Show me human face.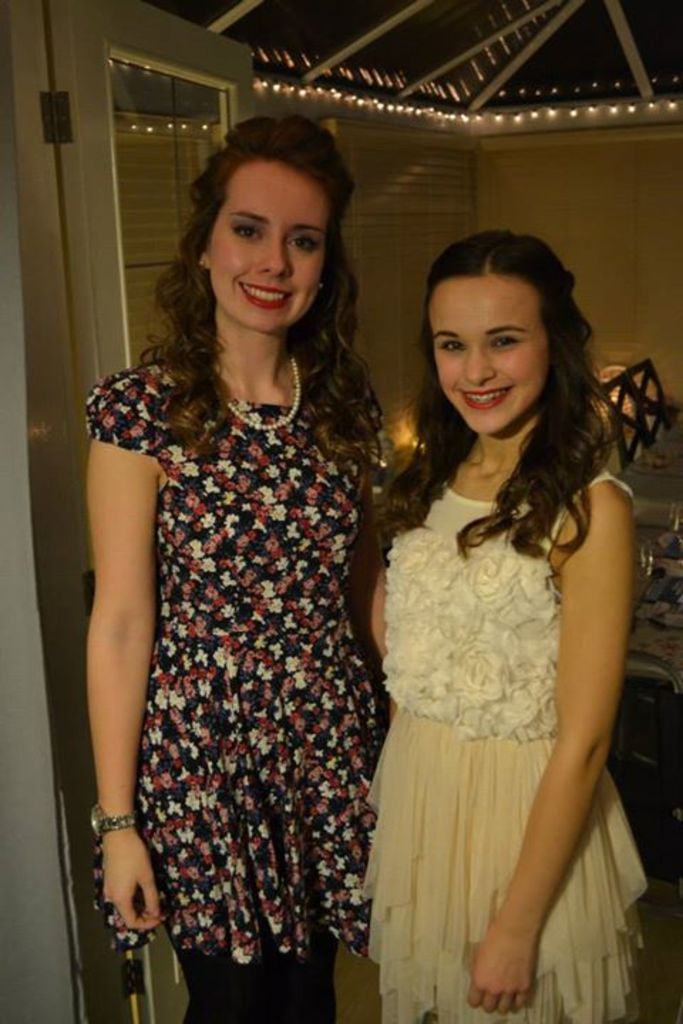
human face is here: {"x1": 424, "y1": 277, "x2": 546, "y2": 435}.
